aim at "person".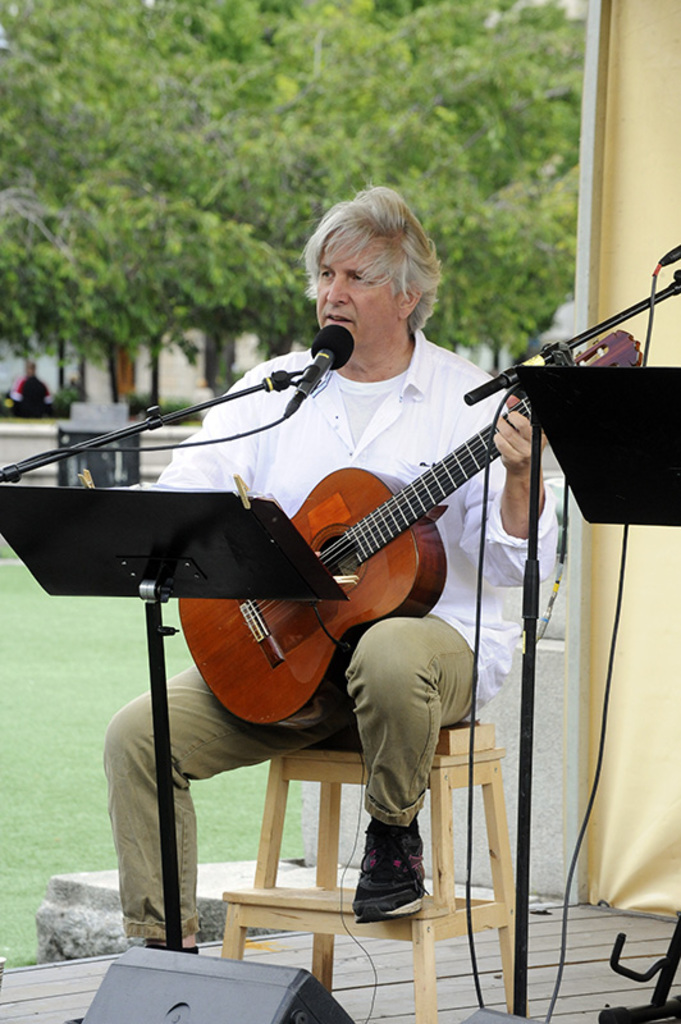
Aimed at (109, 184, 559, 951).
